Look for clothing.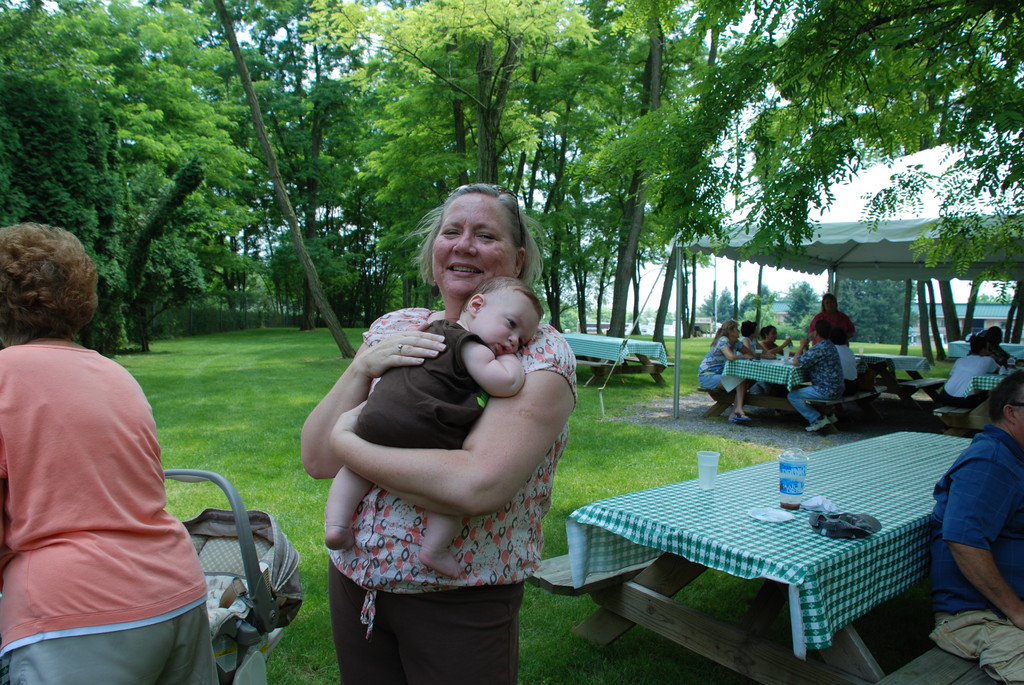
Found: <region>787, 341, 847, 423</region>.
